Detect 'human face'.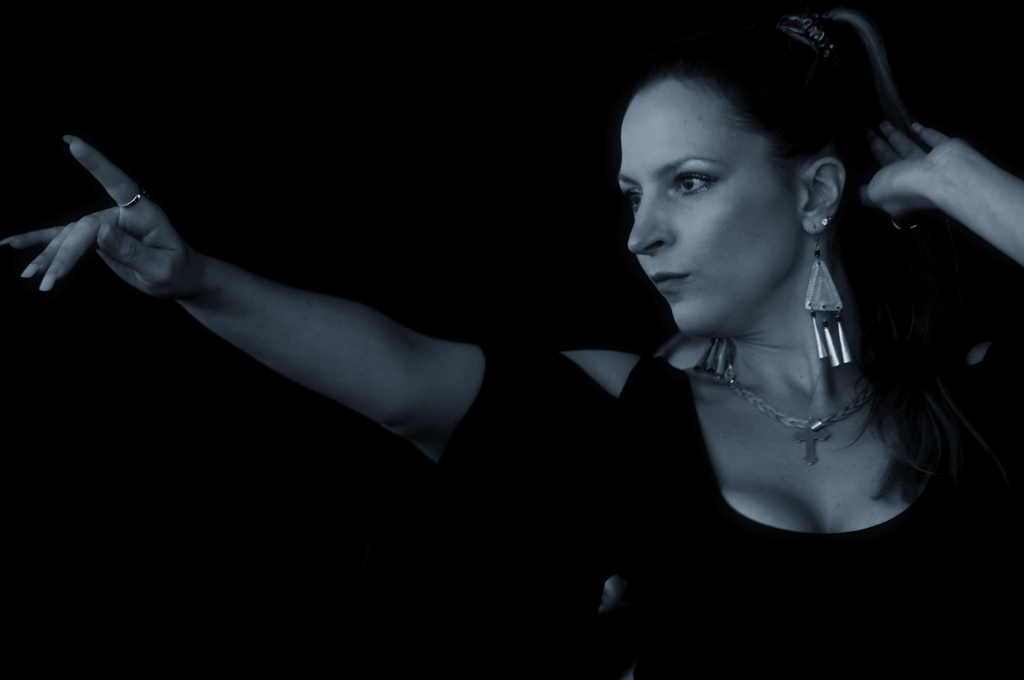
Detected at bbox=[623, 80, 803, 334].
